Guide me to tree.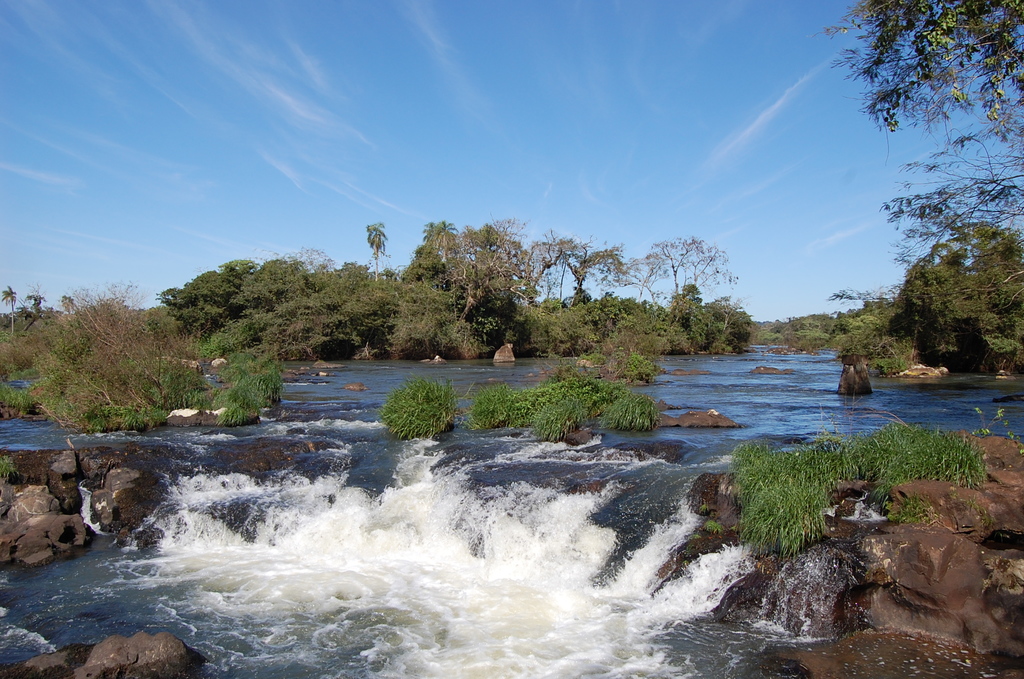
Guidance: (405,208,540,329).
